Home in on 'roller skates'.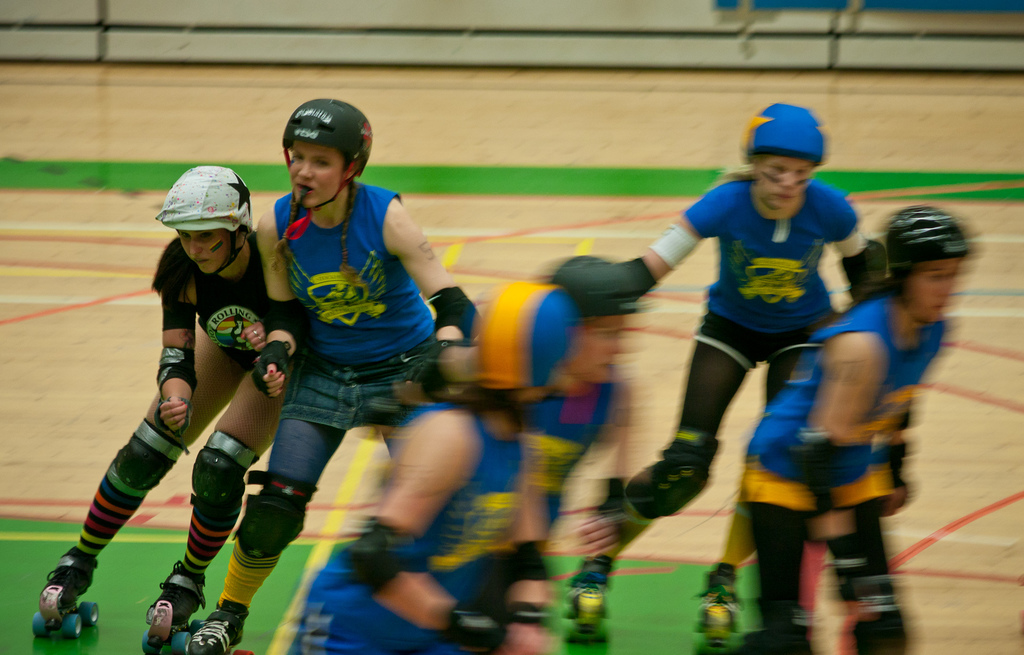
Homed in at box=[141, 558, 210, 654].
